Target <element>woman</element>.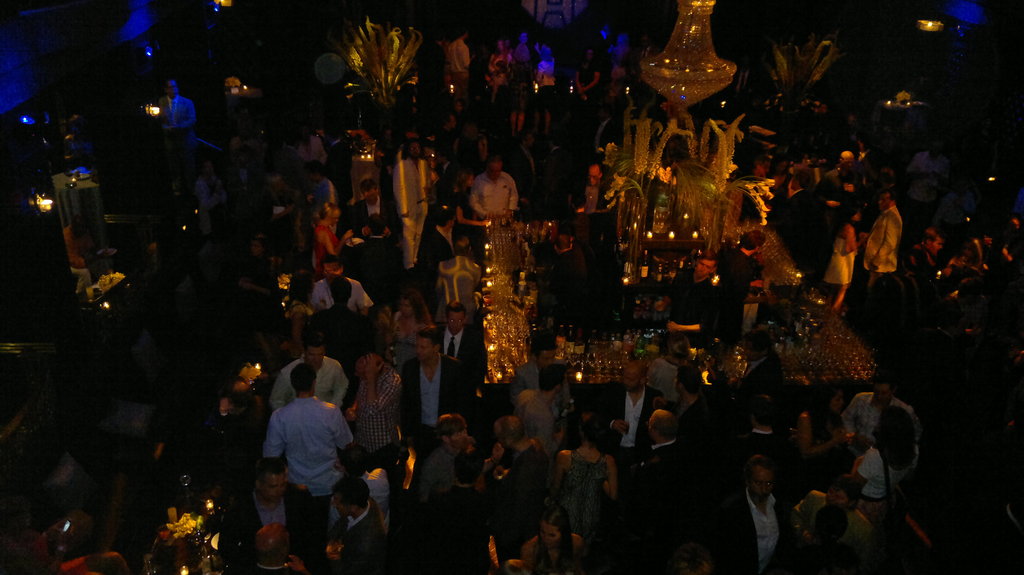
Target region: box=[573, 49, 600, 126].
